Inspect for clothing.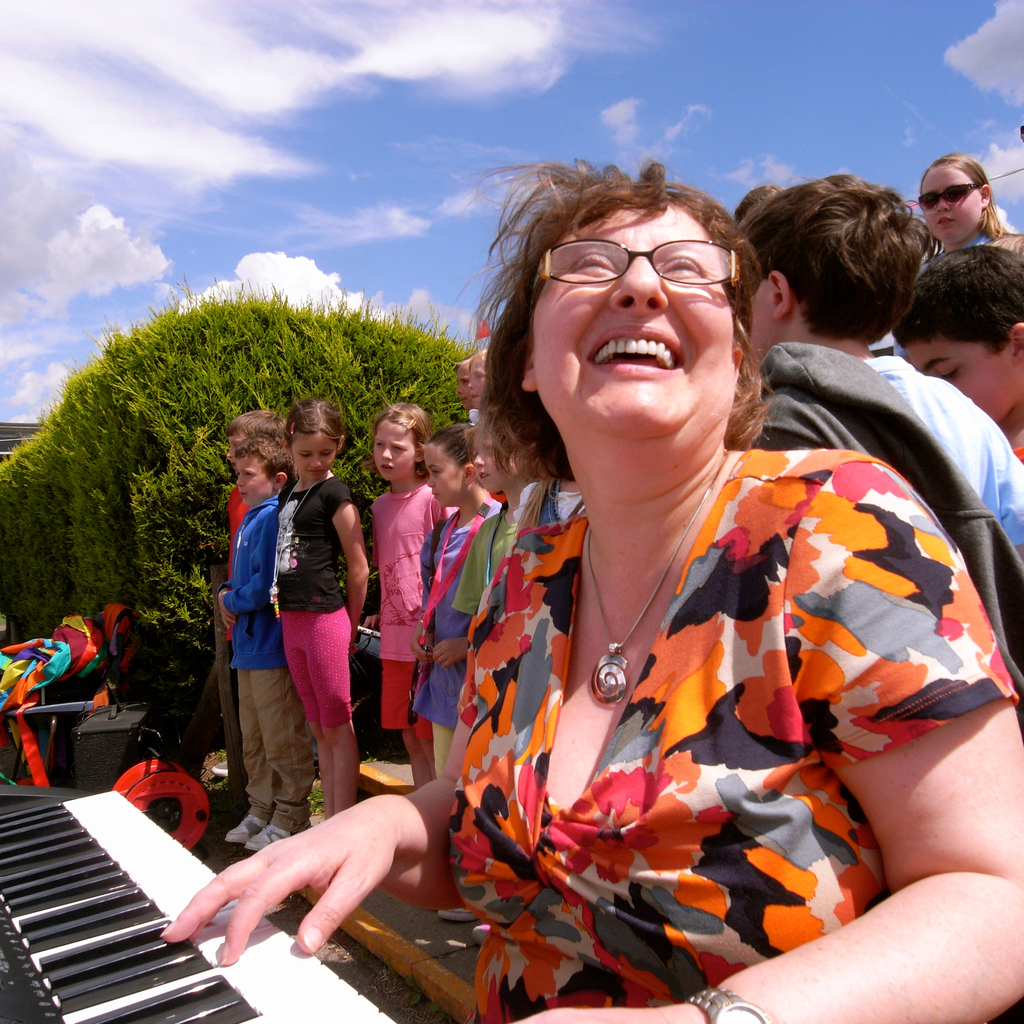
Inspection: rect(266, 476, 361, 730).
